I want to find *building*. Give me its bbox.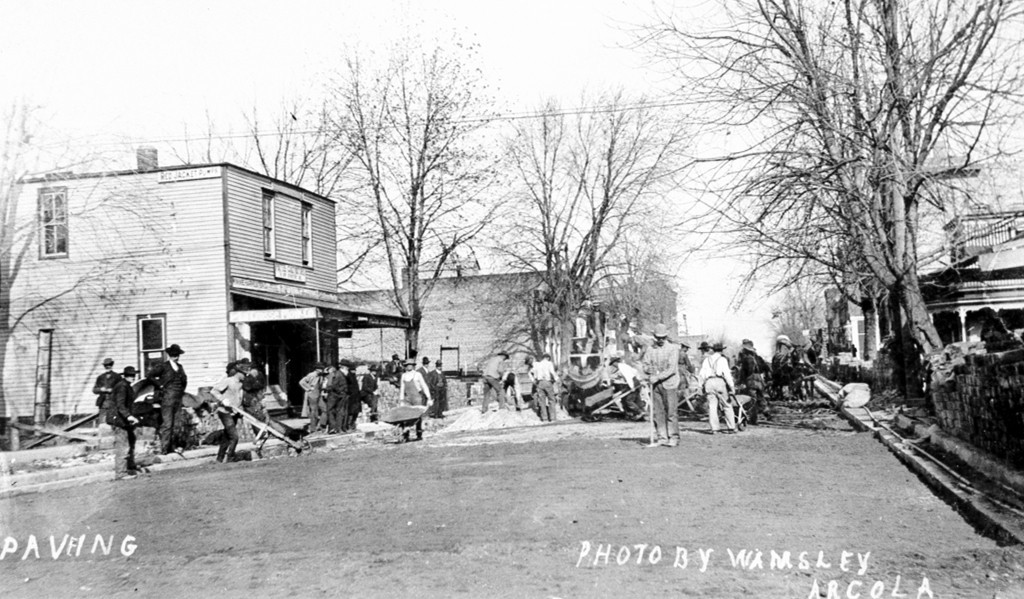
(x1=337, y1=270, x2=596, y2=404).
